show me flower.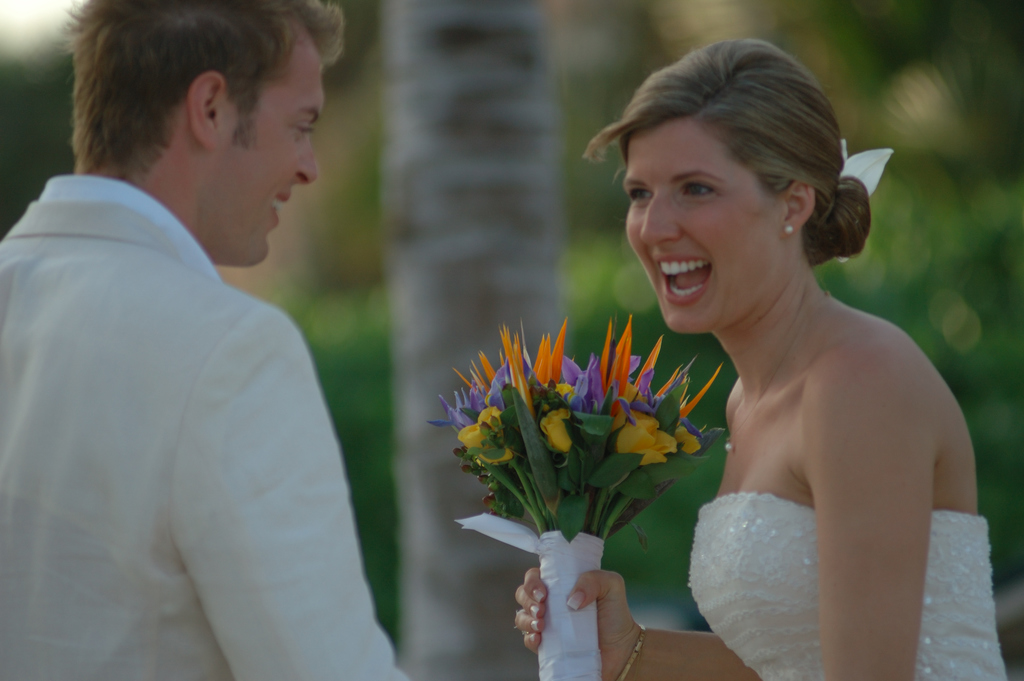
flower is here: locate(561, 355, 604, 410).
